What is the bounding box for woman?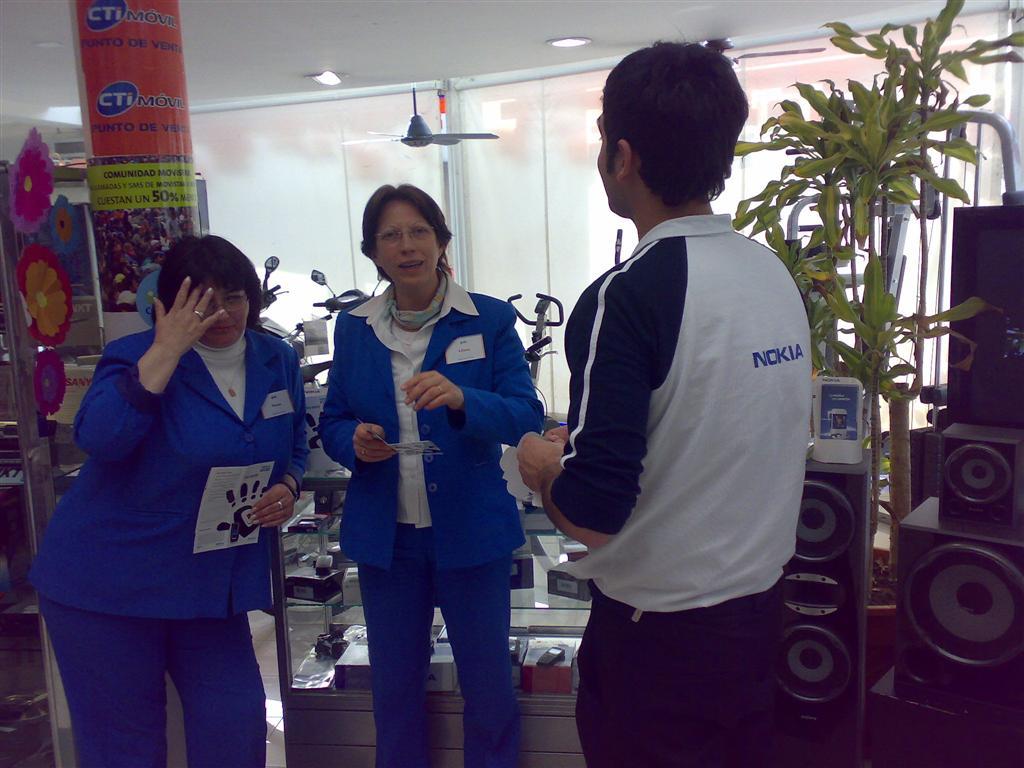
locate(29, 238, 312, 767).
